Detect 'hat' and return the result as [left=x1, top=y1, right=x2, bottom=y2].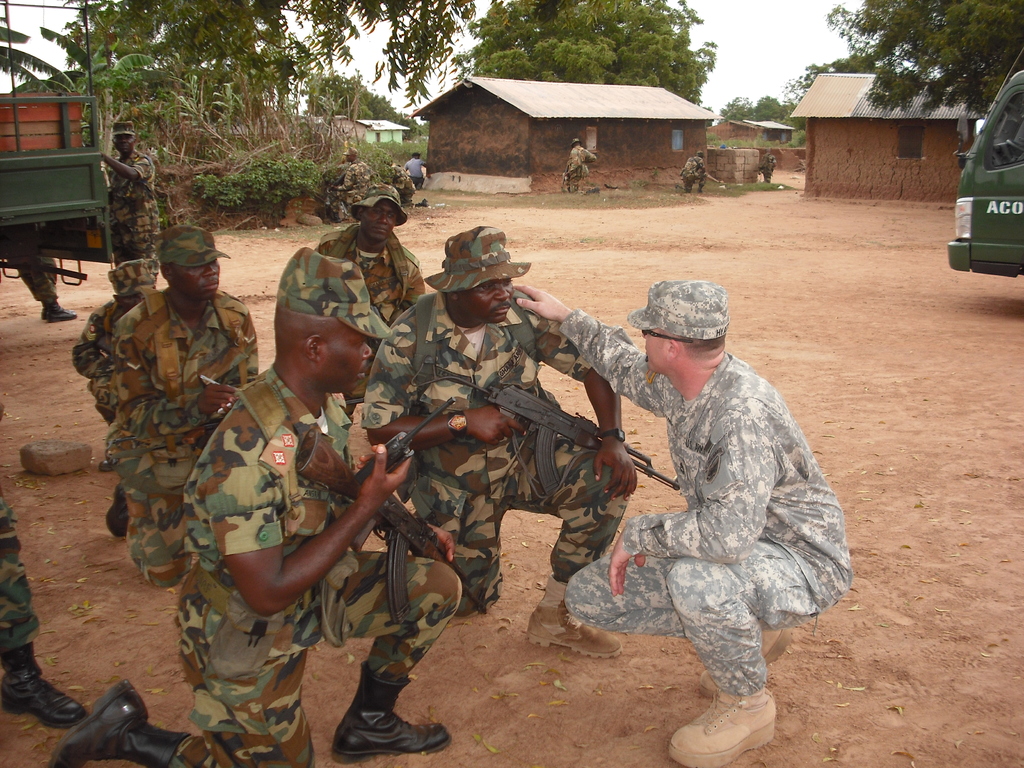
[left=109, top=262, right=160, bottom=296].
